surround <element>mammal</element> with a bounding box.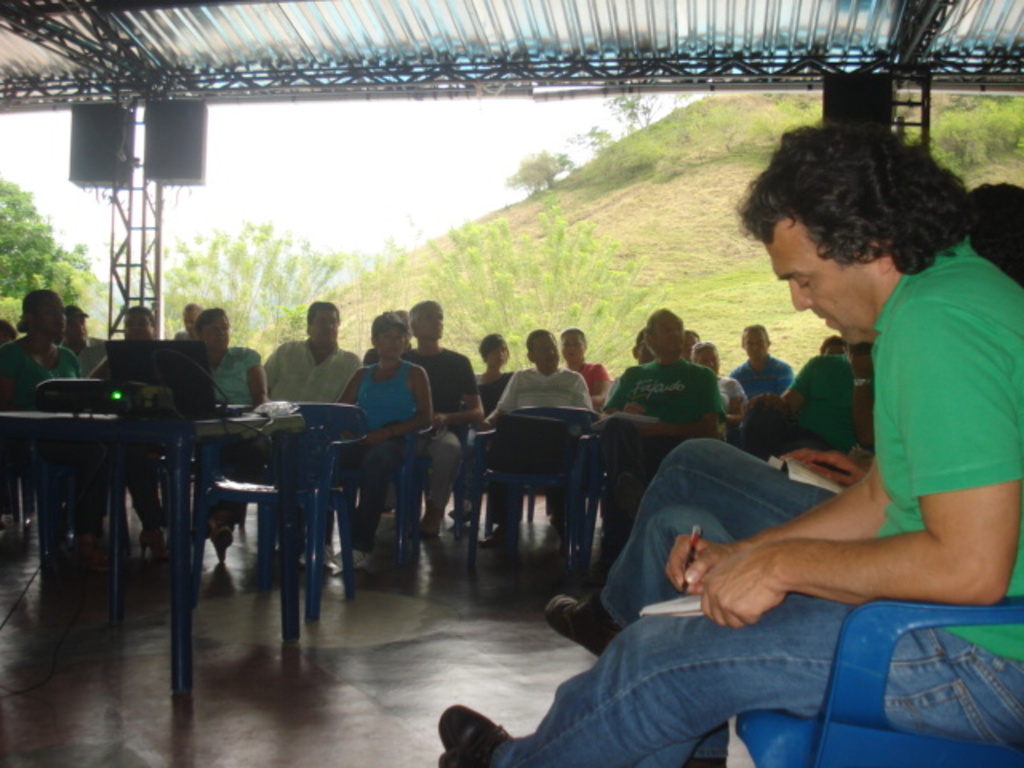
Rect(629, 328, 653, 358).
